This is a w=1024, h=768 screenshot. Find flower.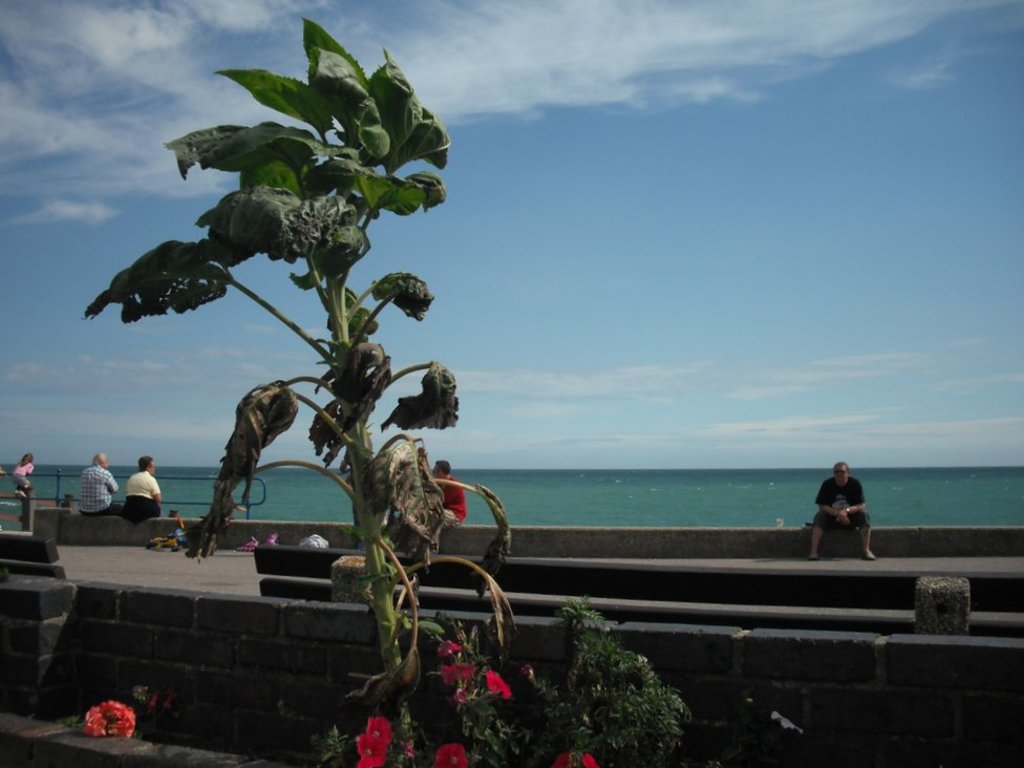
Bounding box: bbox=[555, 750, 598, 767].
